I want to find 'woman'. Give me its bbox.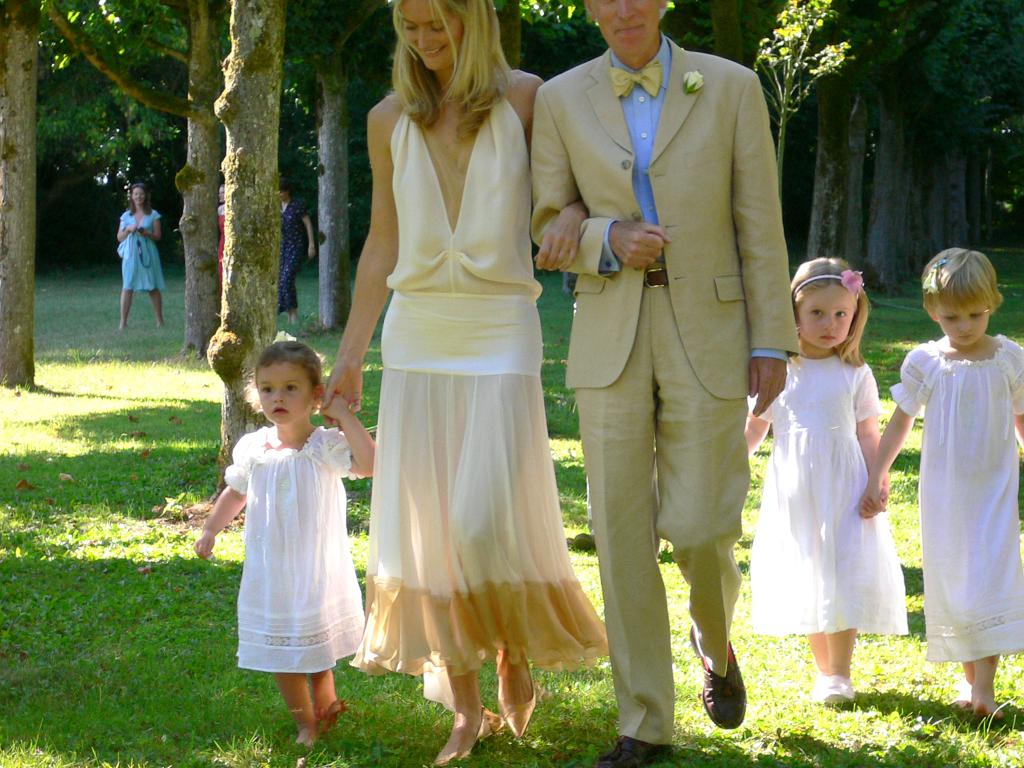
rect(275, 177, 314, 327).
